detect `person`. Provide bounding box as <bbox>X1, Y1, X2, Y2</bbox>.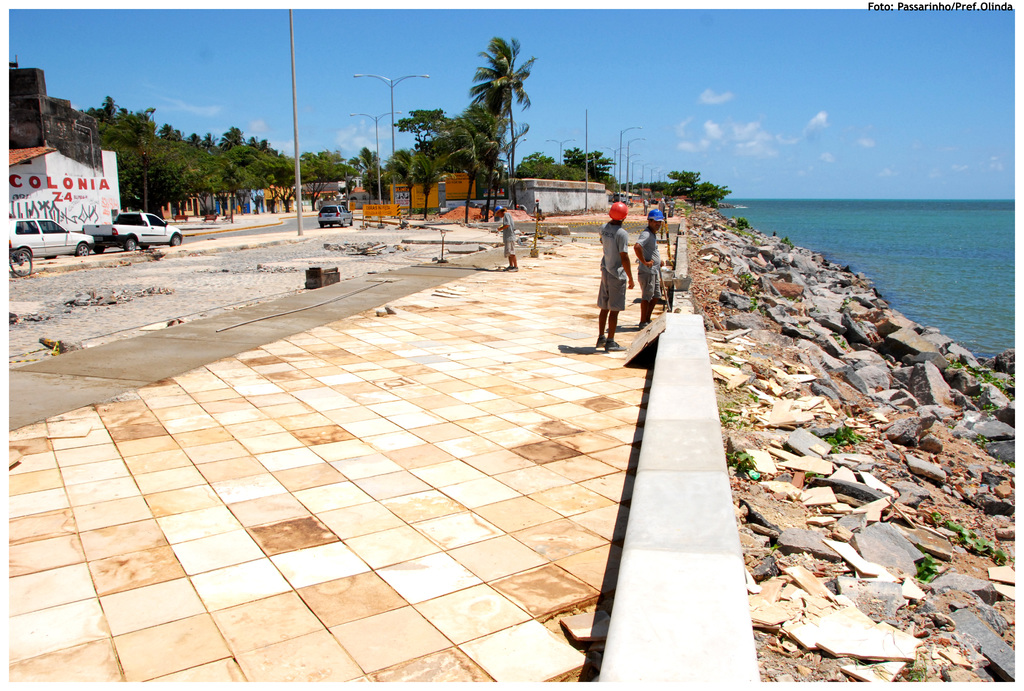
<bbox>491, 202, 517, 276</bbox>.
